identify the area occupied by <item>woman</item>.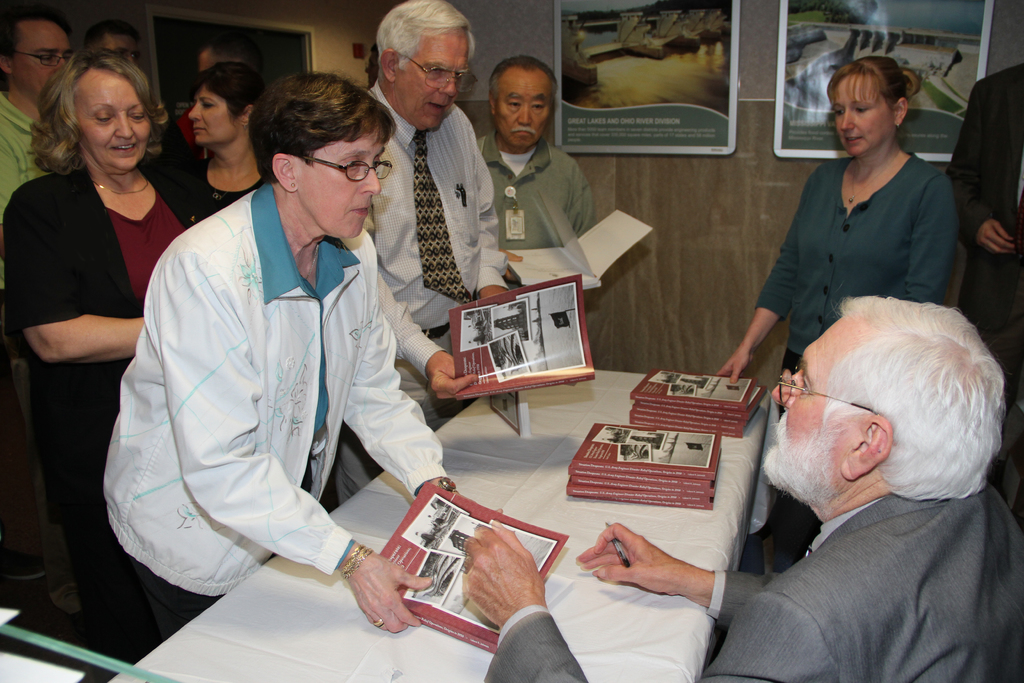
Area: bbox=[92, 70, 466, 636].
